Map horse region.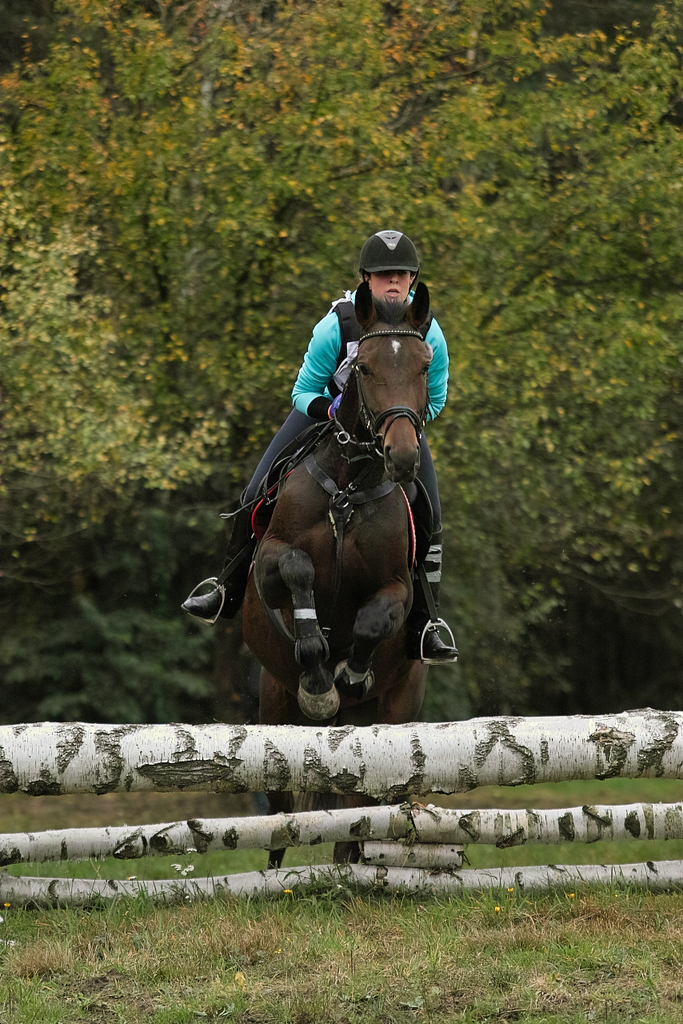
Mapped to Rect(235, 280, 430, 873).
